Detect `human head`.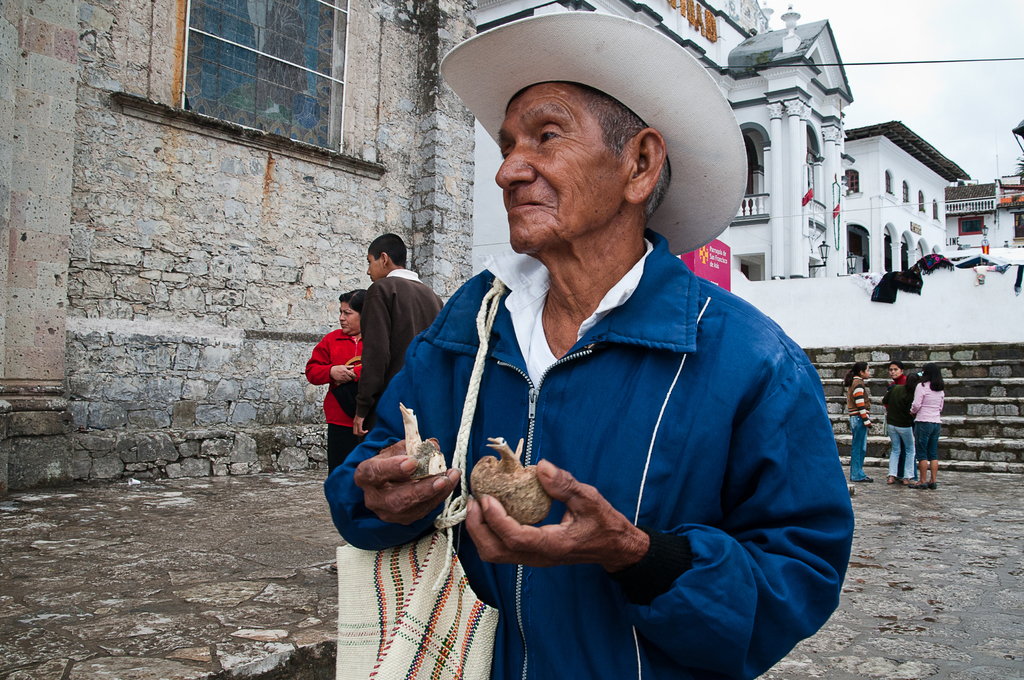
Detected at (x1=854, y1=361, x2=872, y2=382).
